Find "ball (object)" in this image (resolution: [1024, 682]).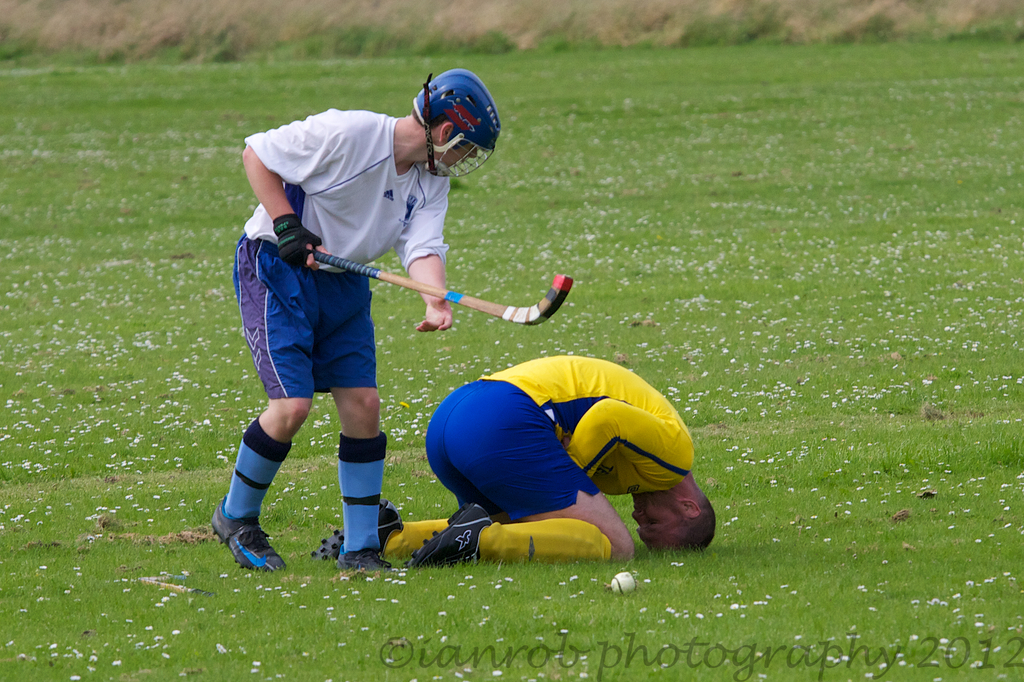
(x1=612, y1=571, x2=634, y2=596).
